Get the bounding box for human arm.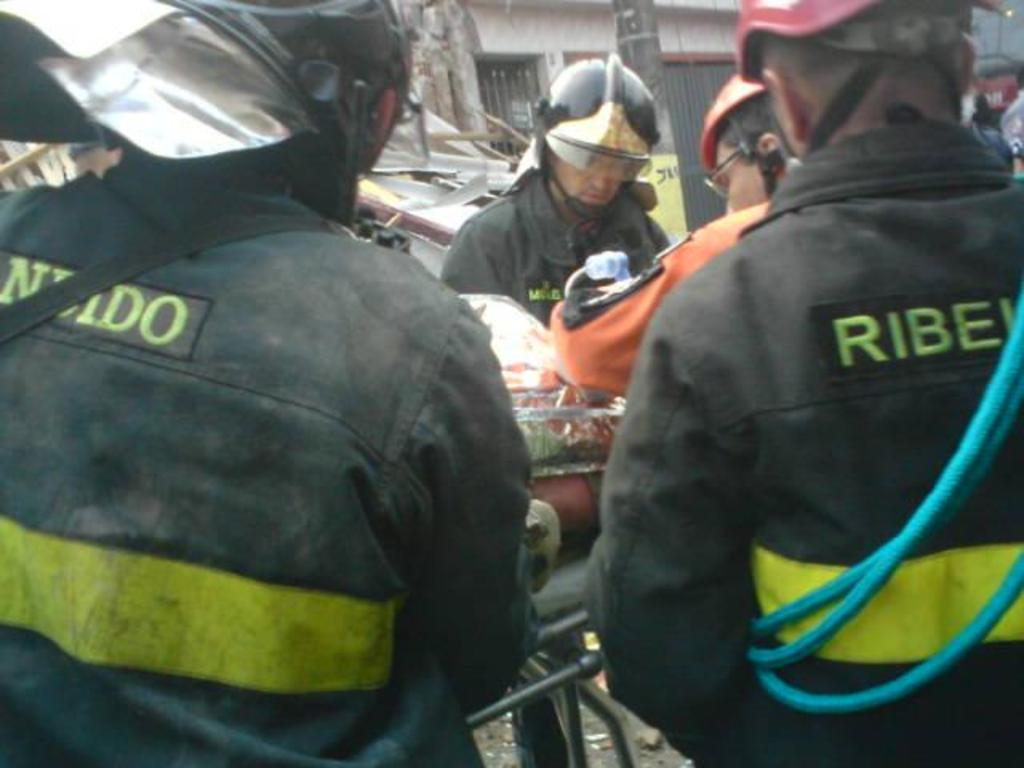
box(442, 208, 514, 291).
